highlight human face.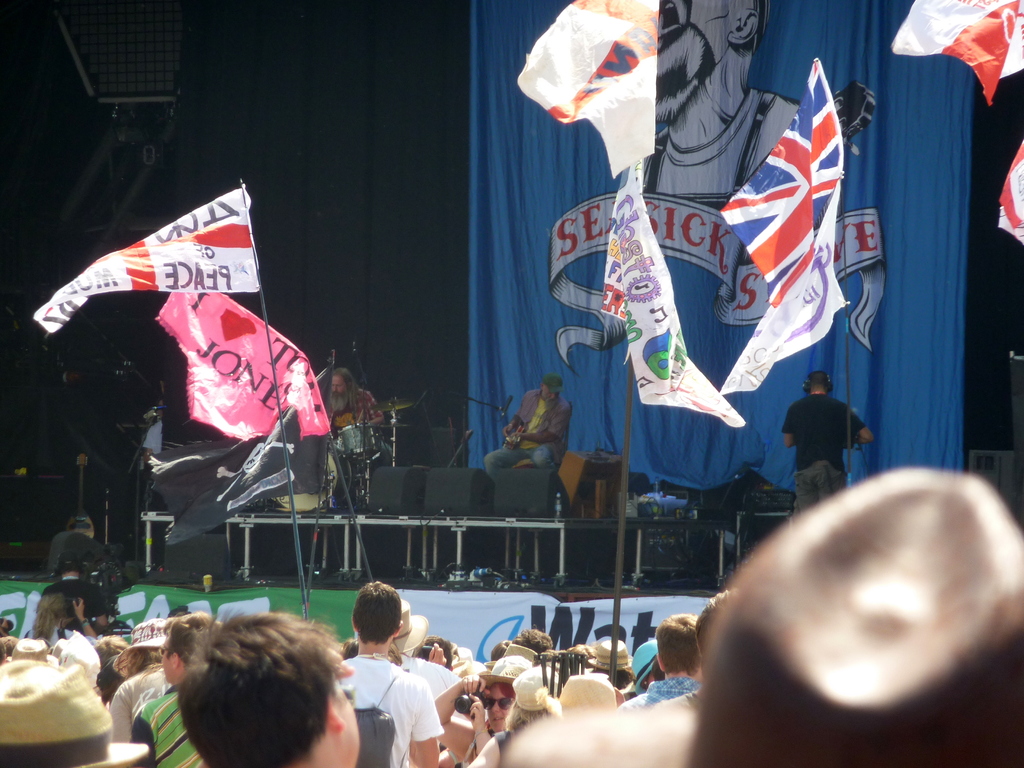
Highlighted region: 542:387:558:406.
